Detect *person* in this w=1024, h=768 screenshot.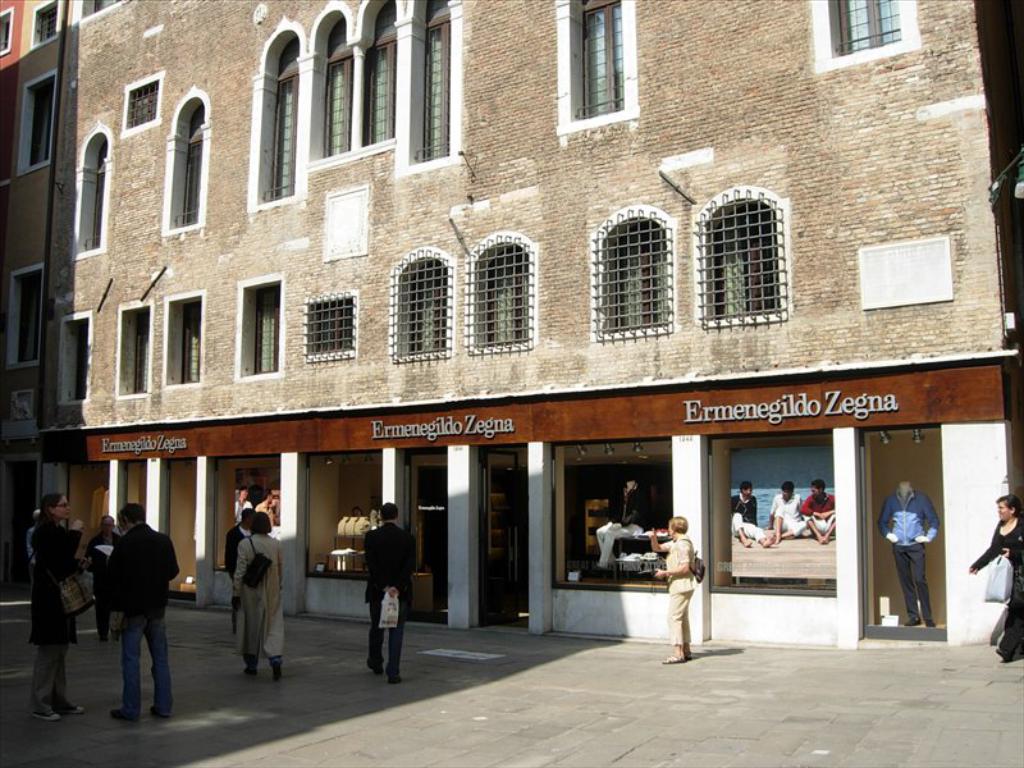
Detection: l=767, t=480, r=804, b=540.
